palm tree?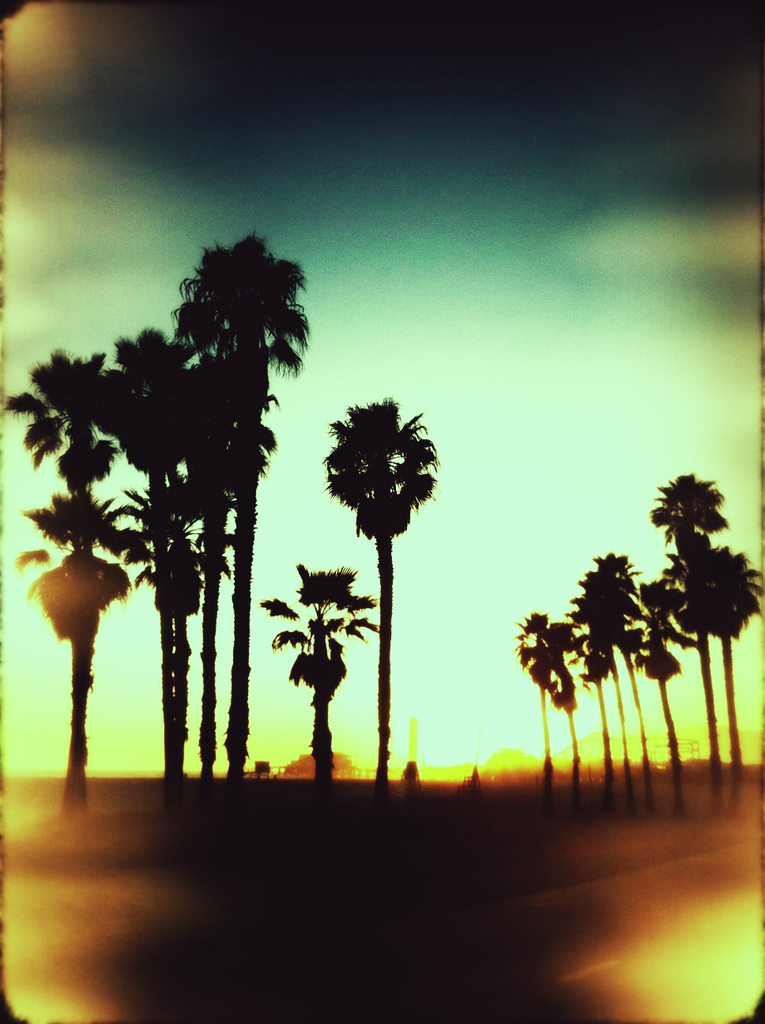
(x1=318, y1=397, x2=423, y2=789)
